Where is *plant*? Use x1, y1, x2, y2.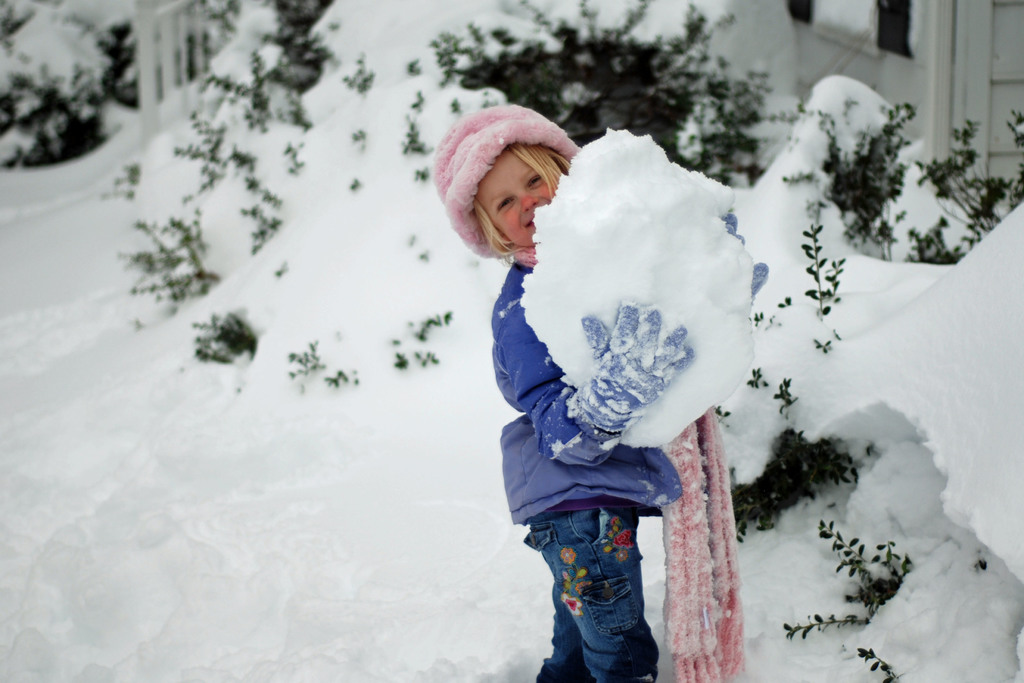
724, 418, 876, 547.
